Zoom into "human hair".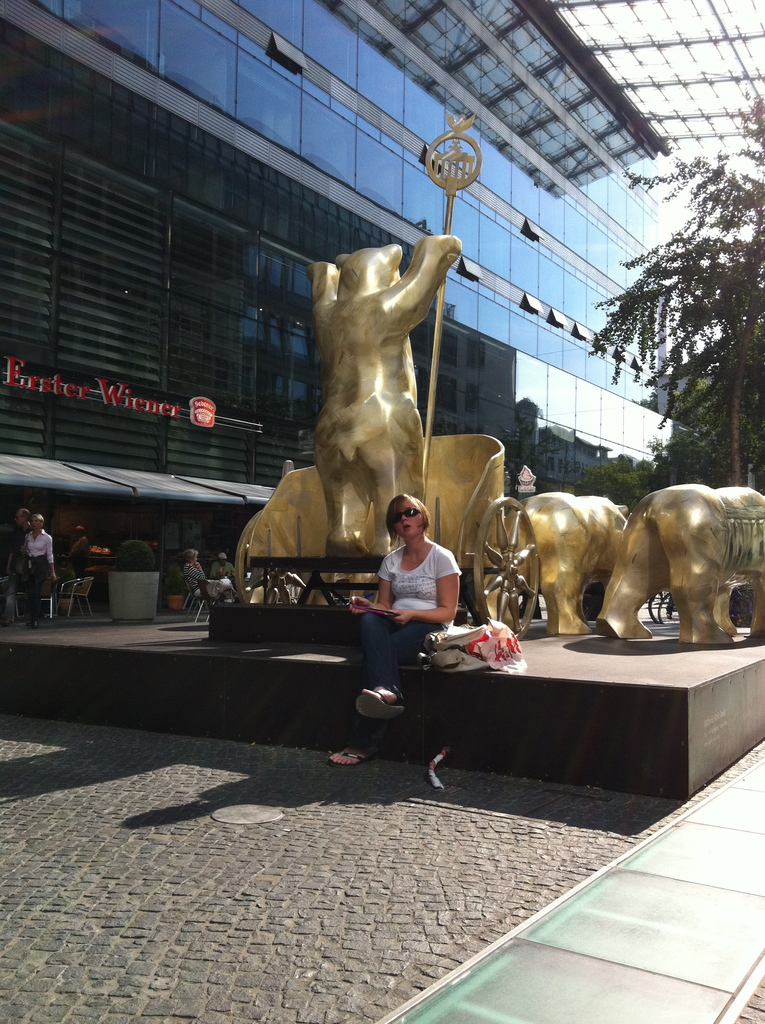
Zoom target: <bbox>178, 550, 197, 565</bbox>.
